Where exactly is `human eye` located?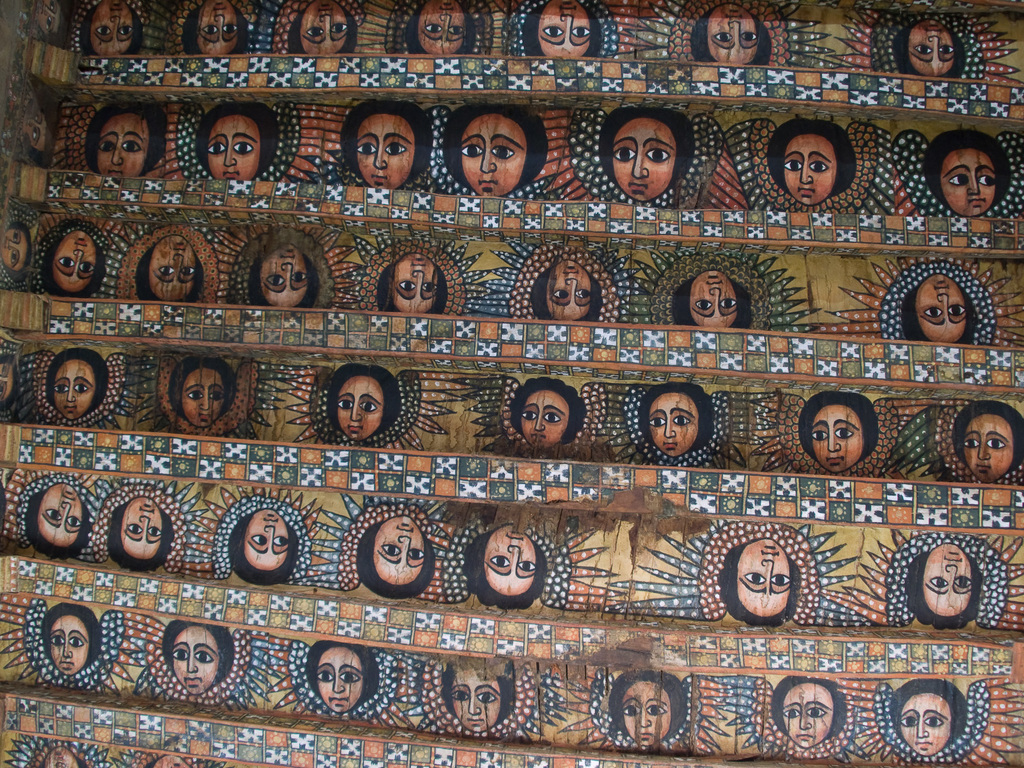
Its bounding box is [x1=200, y1=24, x2=218, y2=33].
